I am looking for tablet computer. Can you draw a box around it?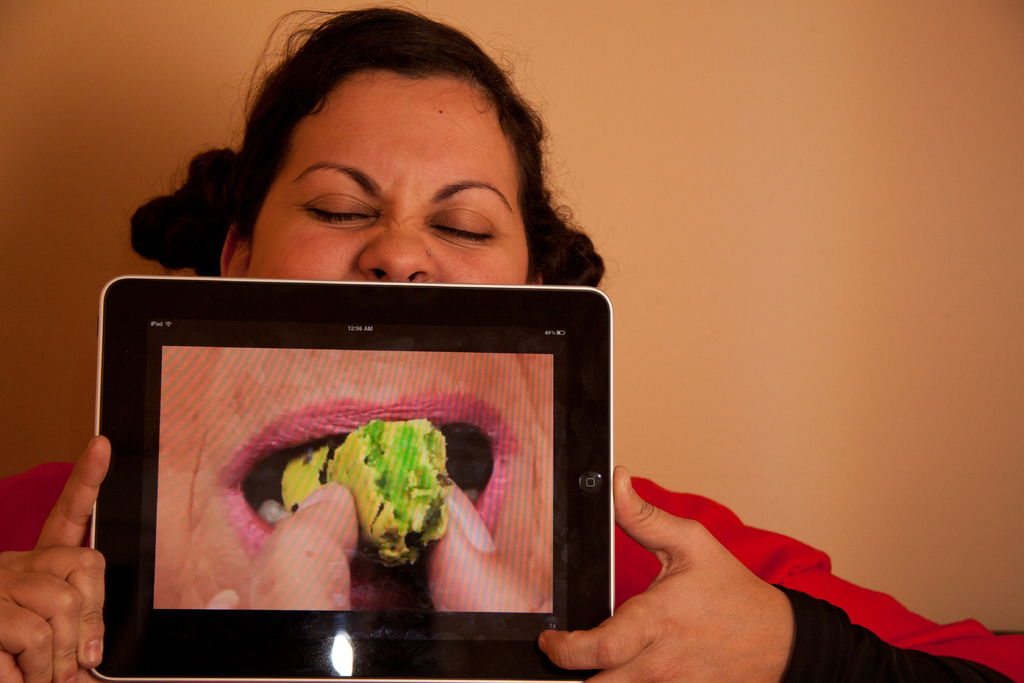
Sure, the bounding box is Rect(90, 275, 611, 680).
